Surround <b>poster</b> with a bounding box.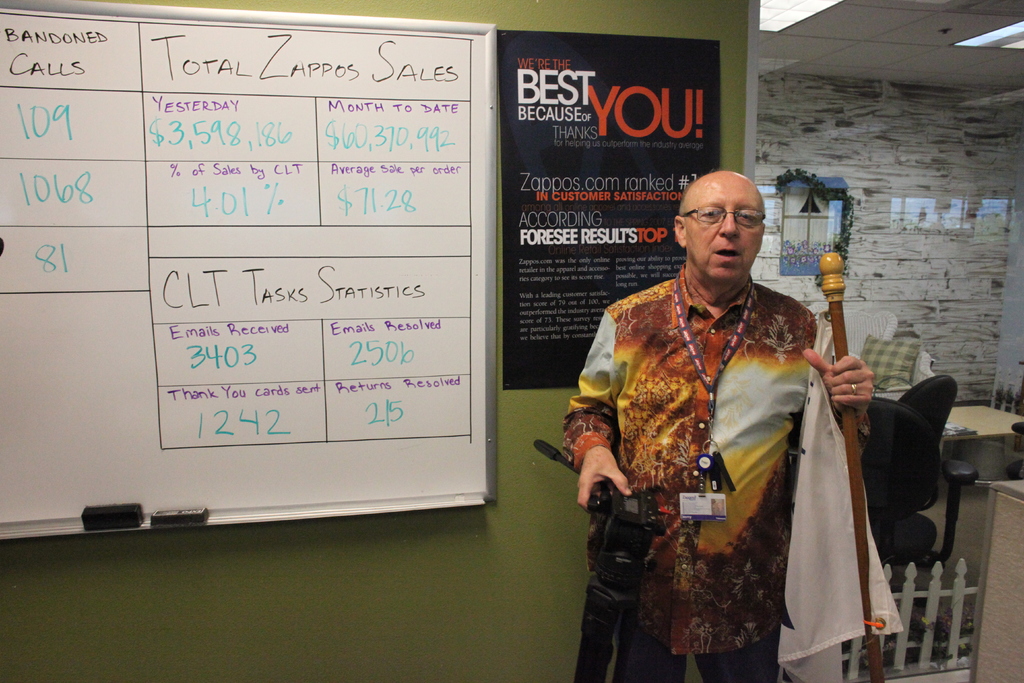
x1=500, y1=33, x2=719, y2=391.
